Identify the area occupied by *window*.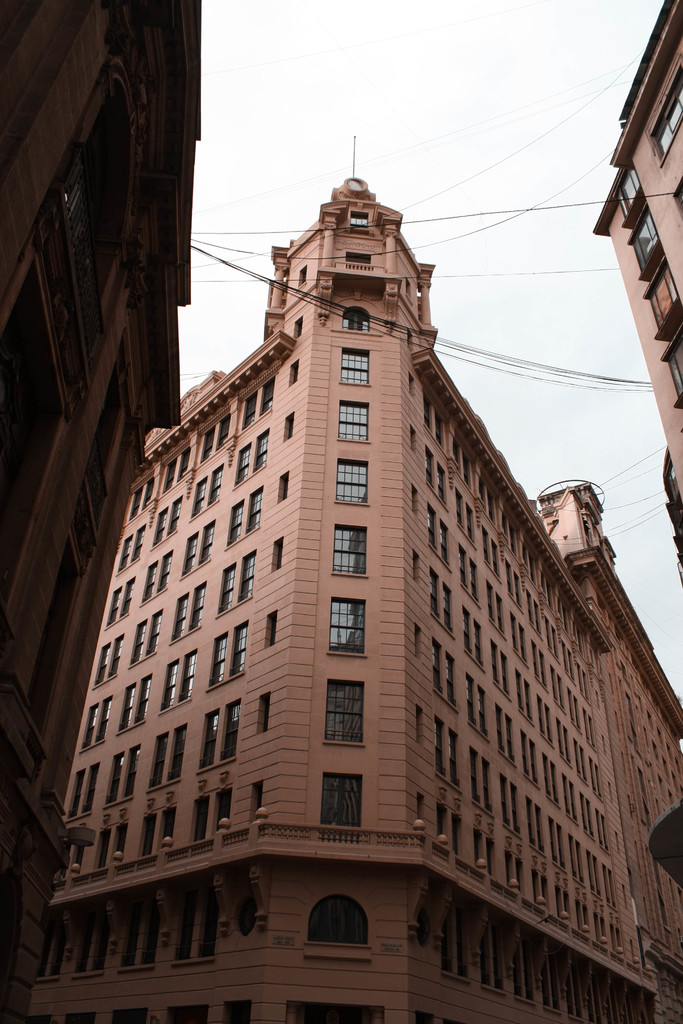
Area: select_region(343, 344, 365, 385).
